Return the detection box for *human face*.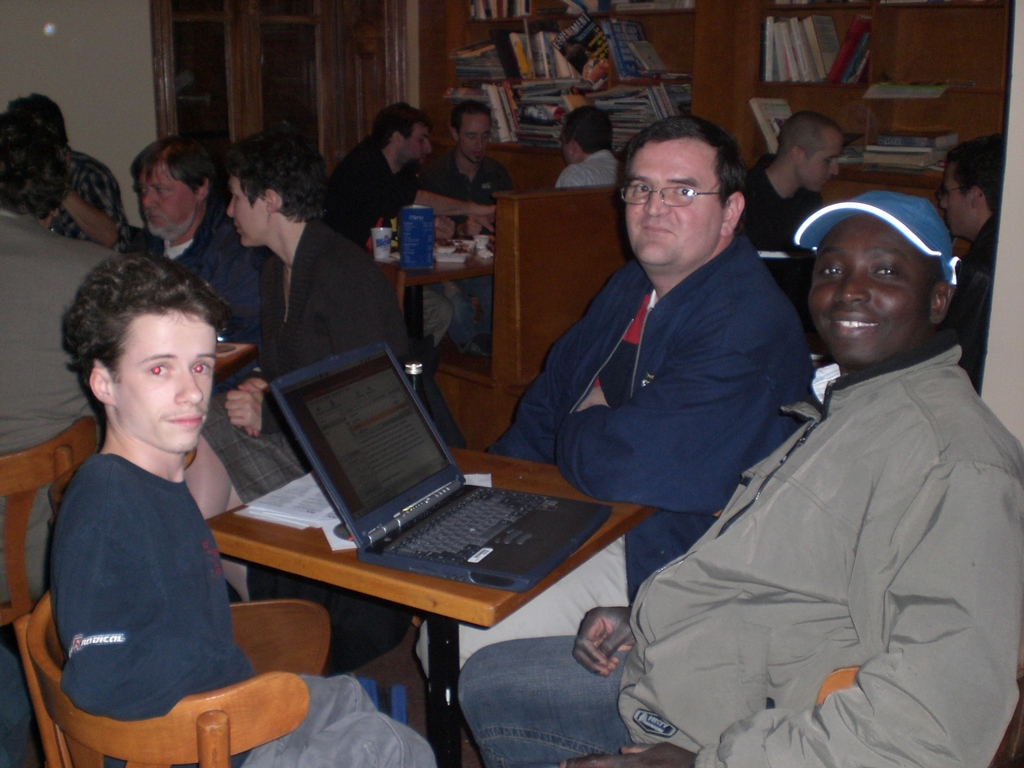
bbox=[811, 208, 938, 363].
